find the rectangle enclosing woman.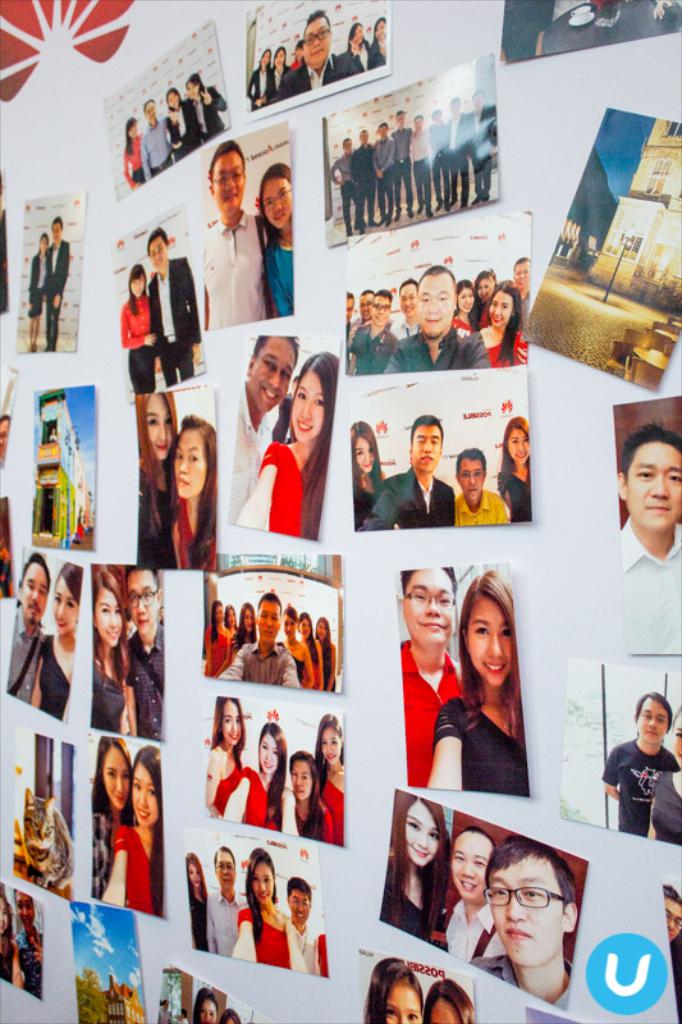
(202, 694, 246, 820).
